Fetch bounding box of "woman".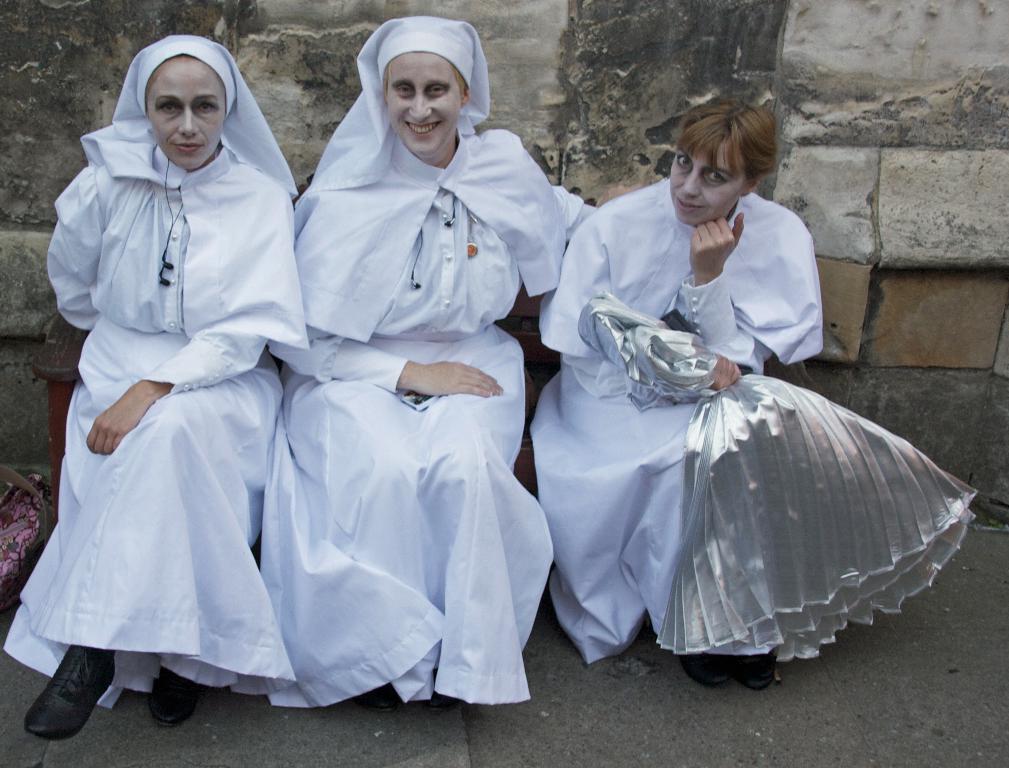
Bbox: box=[527, 82, 824, 690].
